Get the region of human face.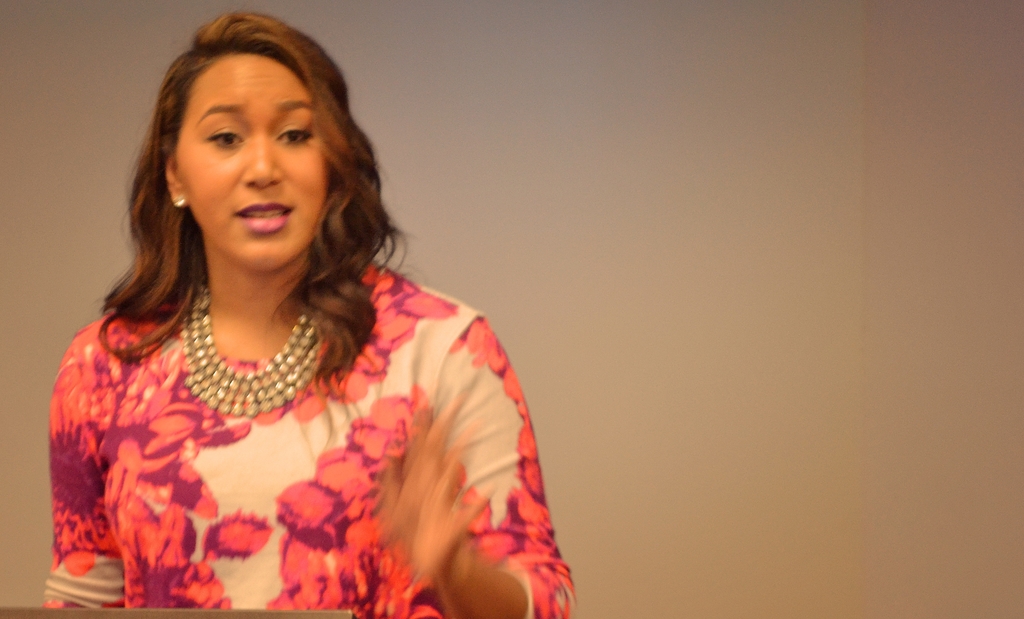
box=[169, 47, 329, 277].
